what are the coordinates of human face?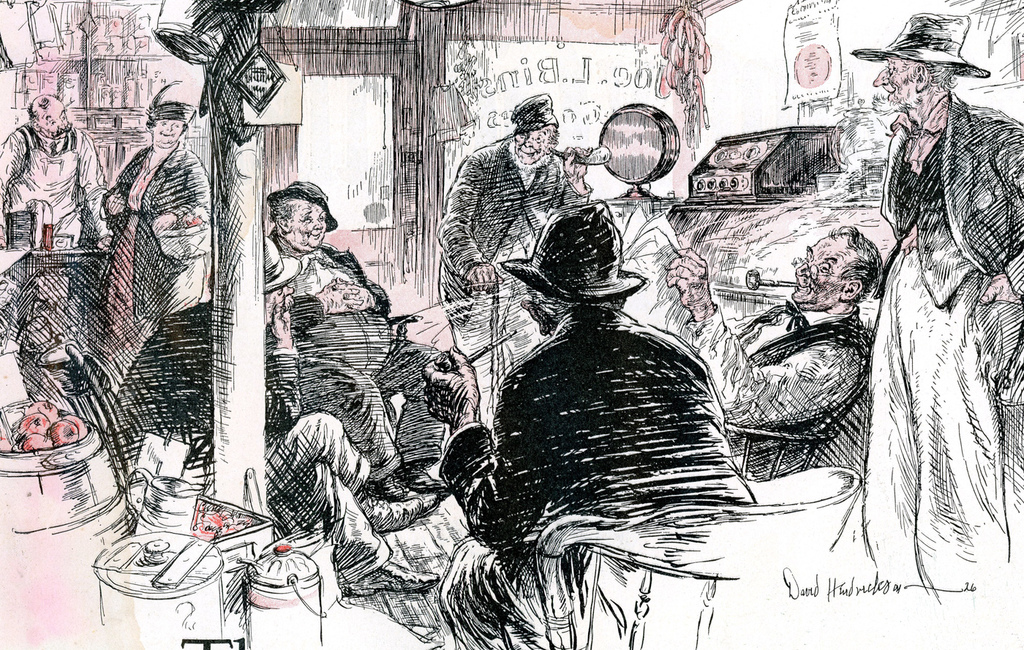
bbox=(791, 233, 848, 316).
